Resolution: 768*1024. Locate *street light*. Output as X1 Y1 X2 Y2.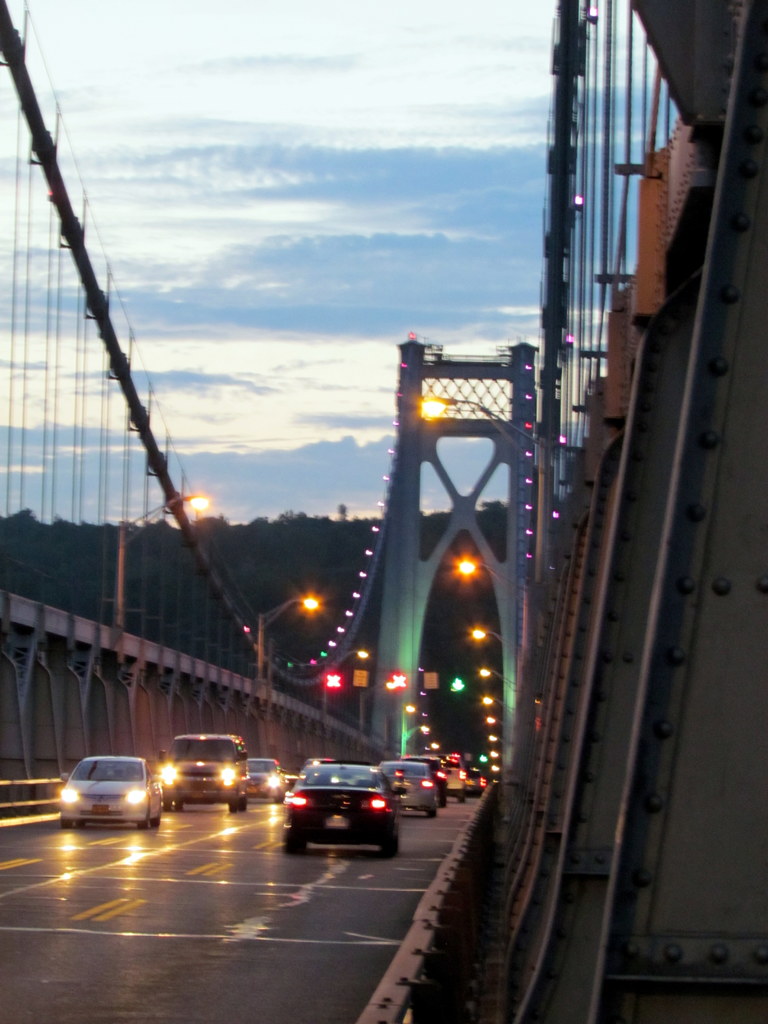
489 751 505 758.
